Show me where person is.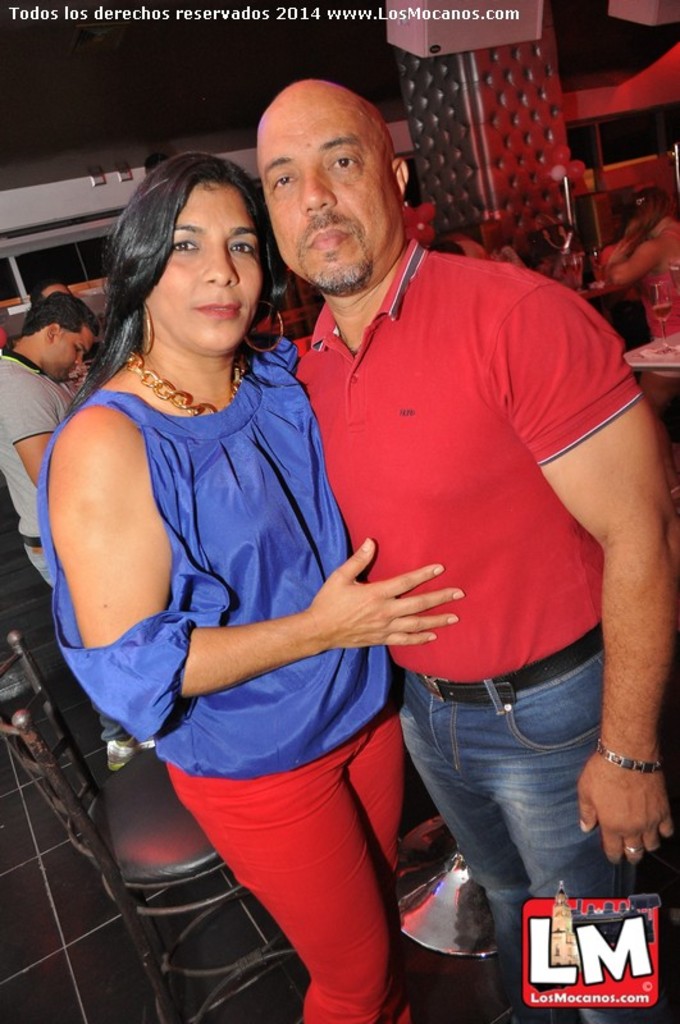
person is at <box>0,289,147,771</box>.
